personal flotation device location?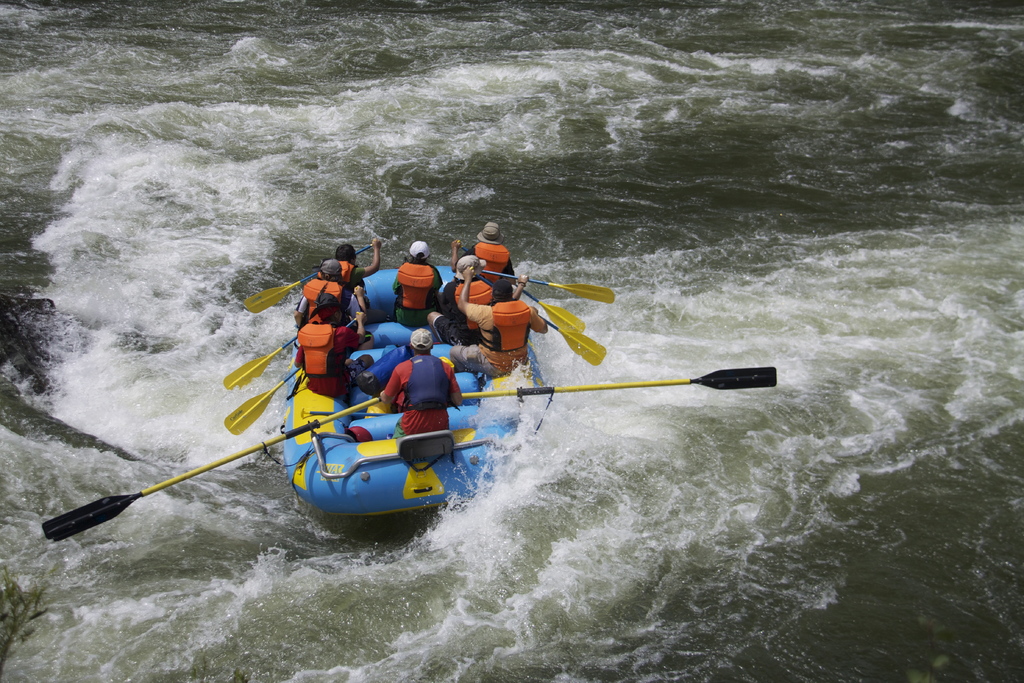
{"left": 301, "top": 276, "right": 340, "bottom": 317}
